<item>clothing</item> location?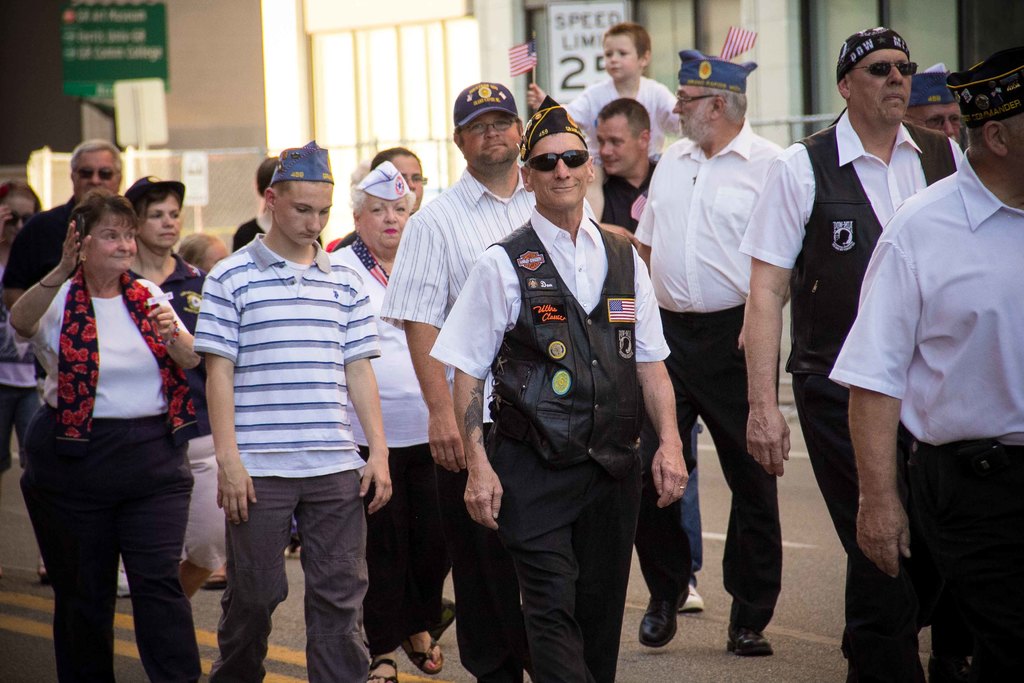
l=956, t=60, r=1023, b=120
